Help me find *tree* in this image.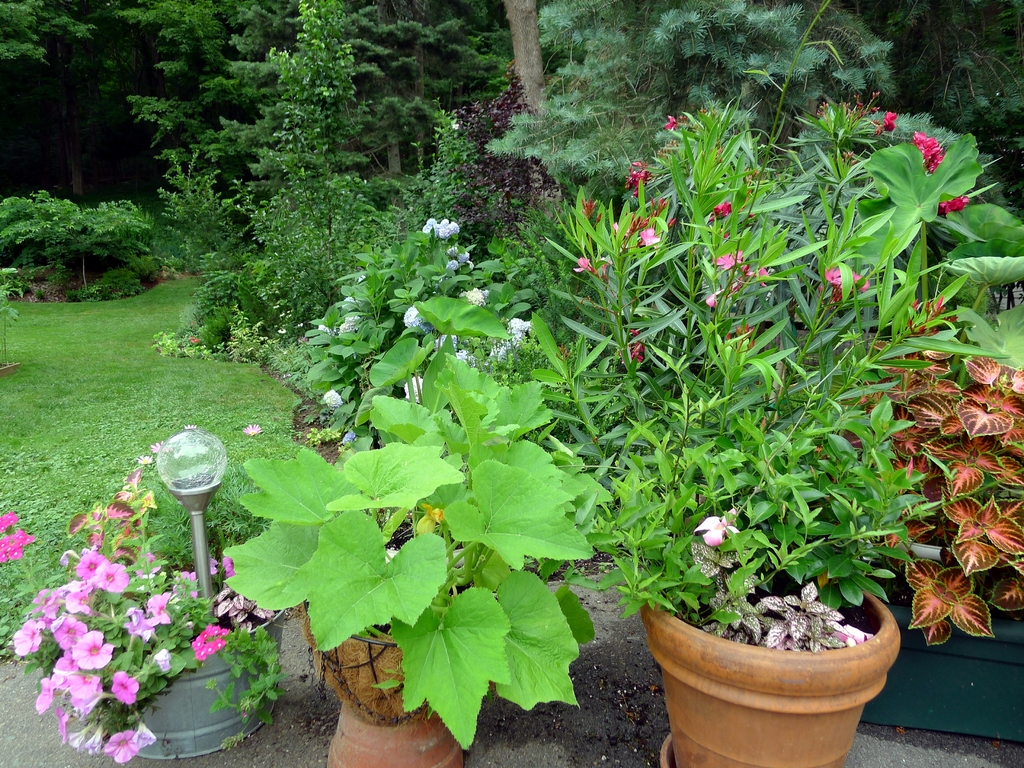
Found it: (left=502, top=0, right=549, bottom=113).
